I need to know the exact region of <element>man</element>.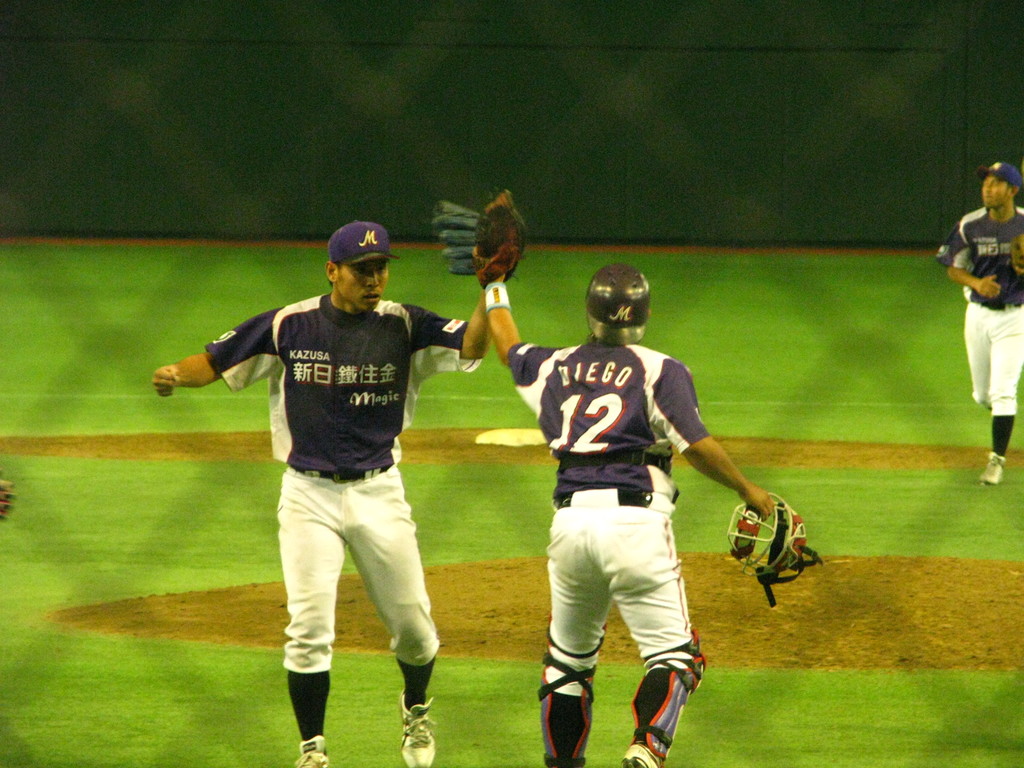
Region: x1=140, y1=198, x2=488, y2=767.
